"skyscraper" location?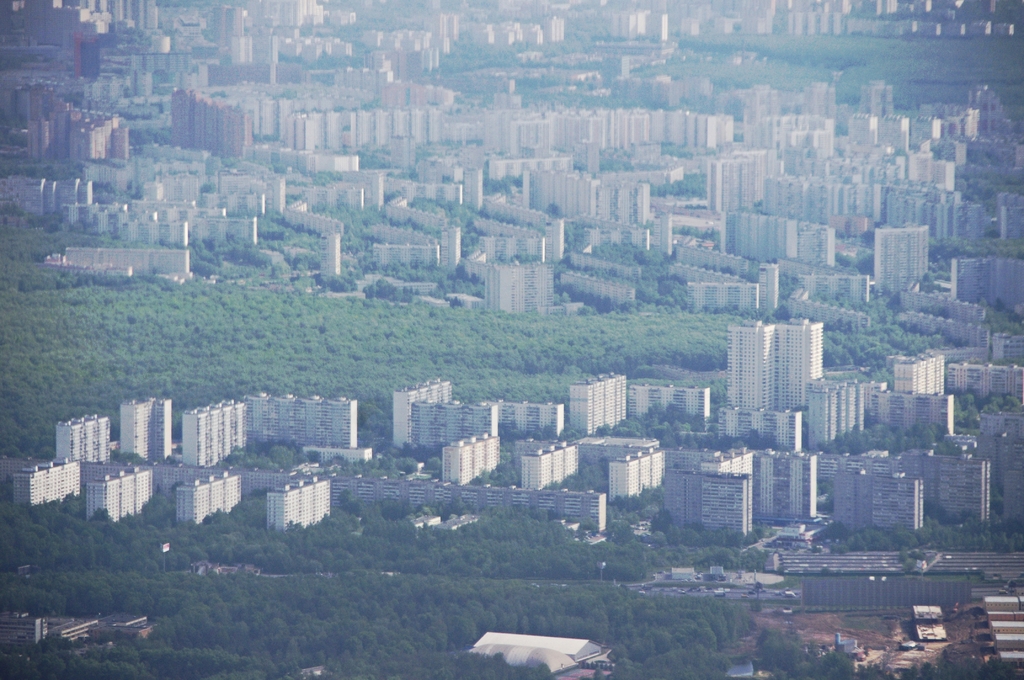
(x1=388, y1=378, x2=452, y2=448)
